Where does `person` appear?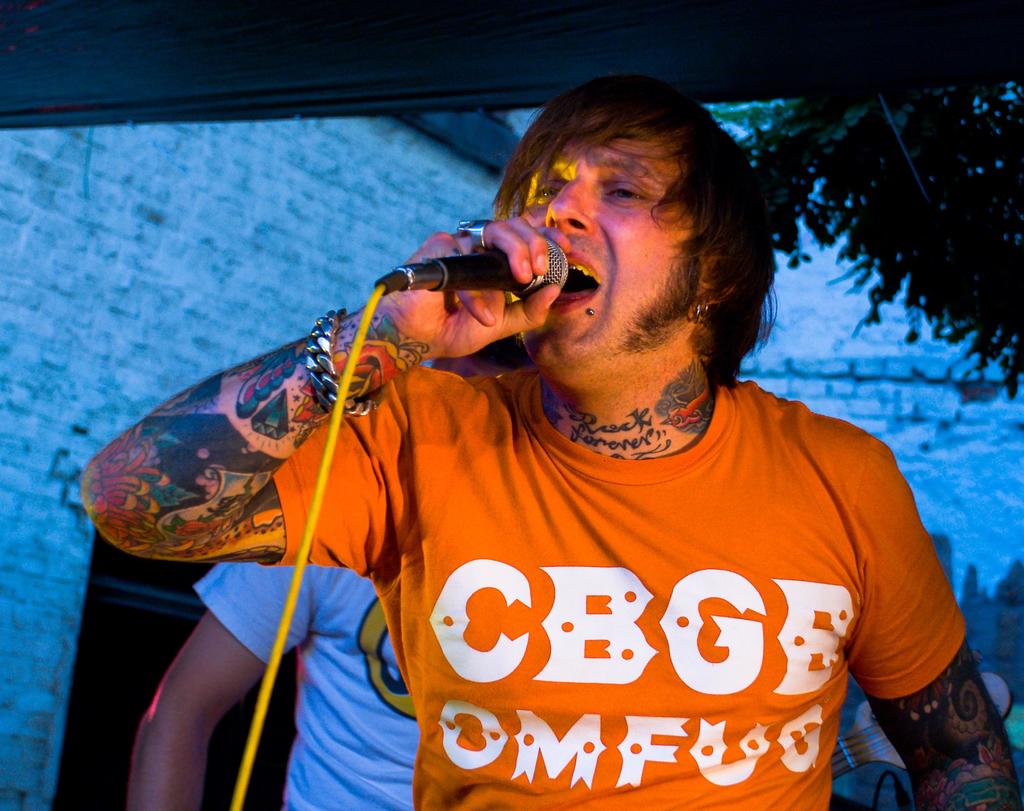
Appears at bbox(77, 71, 1023, 810).
